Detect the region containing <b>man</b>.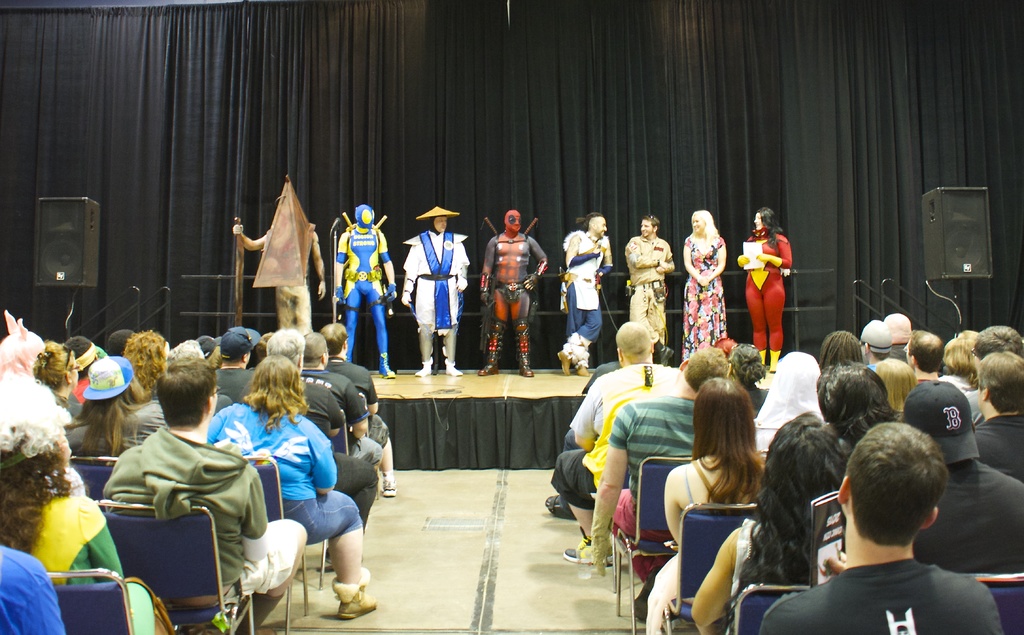
x1=213, y1=330, x2=262, y2=404.
